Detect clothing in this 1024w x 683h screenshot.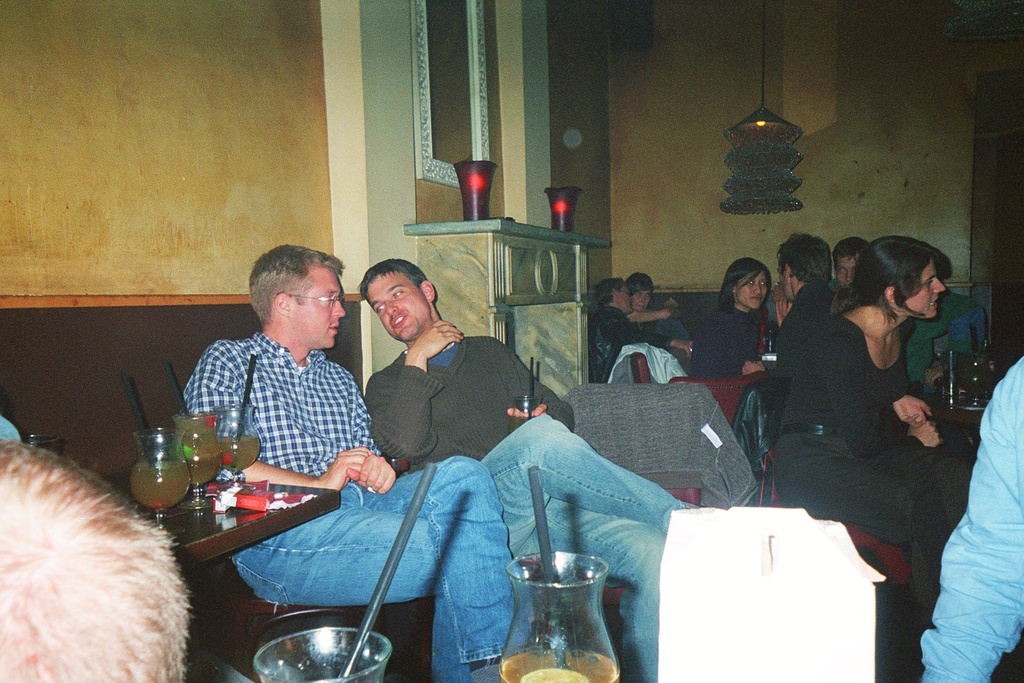
Detection: Rect(591, 302, 653, 353).
